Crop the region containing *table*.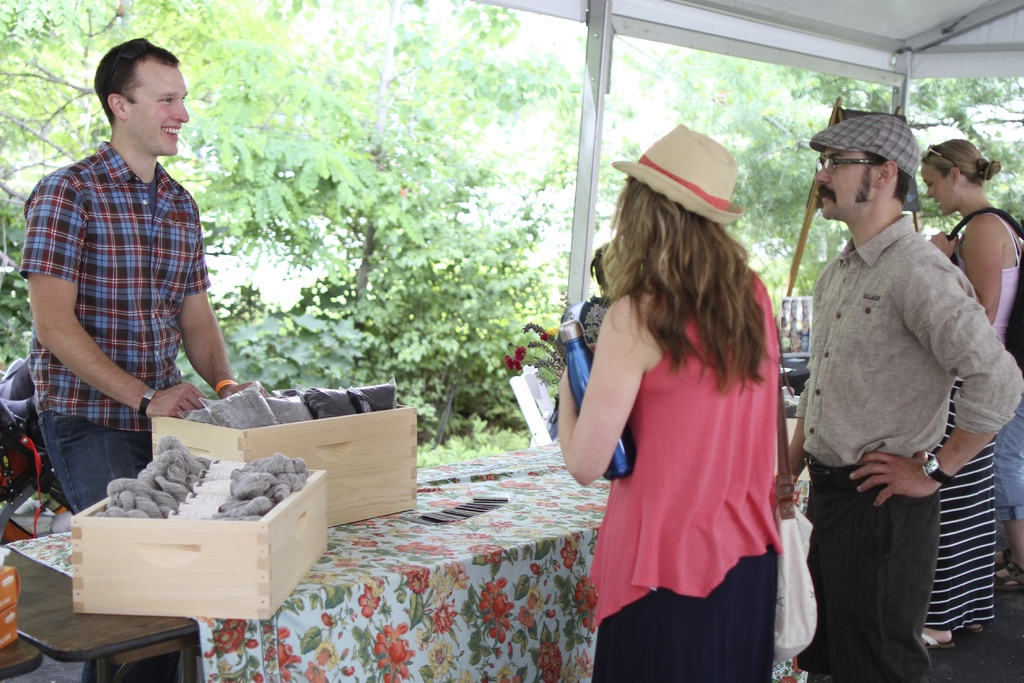
Crop region: box(0, 436, 810, 682).
